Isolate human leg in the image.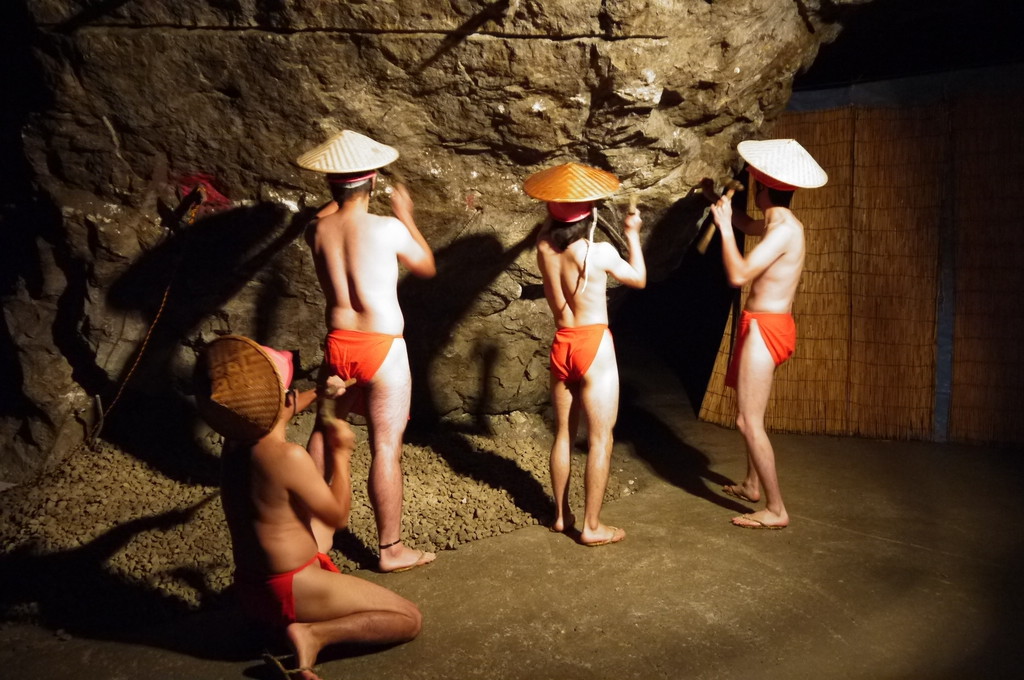
Isolated region: bbox=[555, 327, 579, 528].
